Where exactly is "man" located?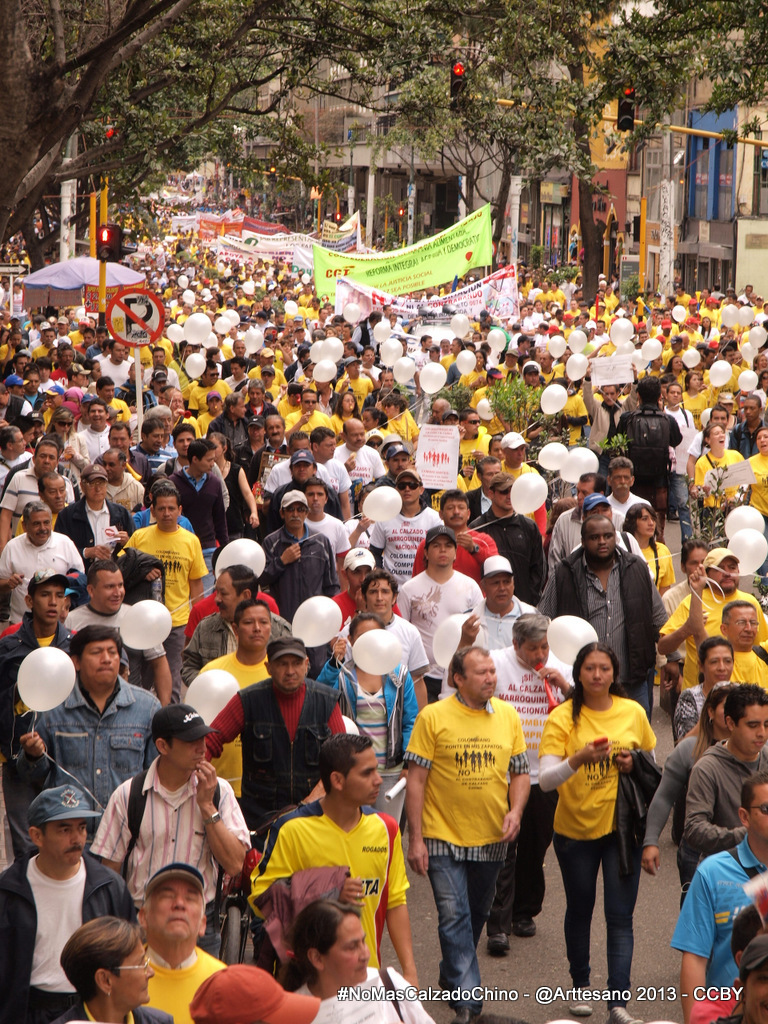
Its bounding box is <bbox>2, 574, 74, 703</bbox>.
